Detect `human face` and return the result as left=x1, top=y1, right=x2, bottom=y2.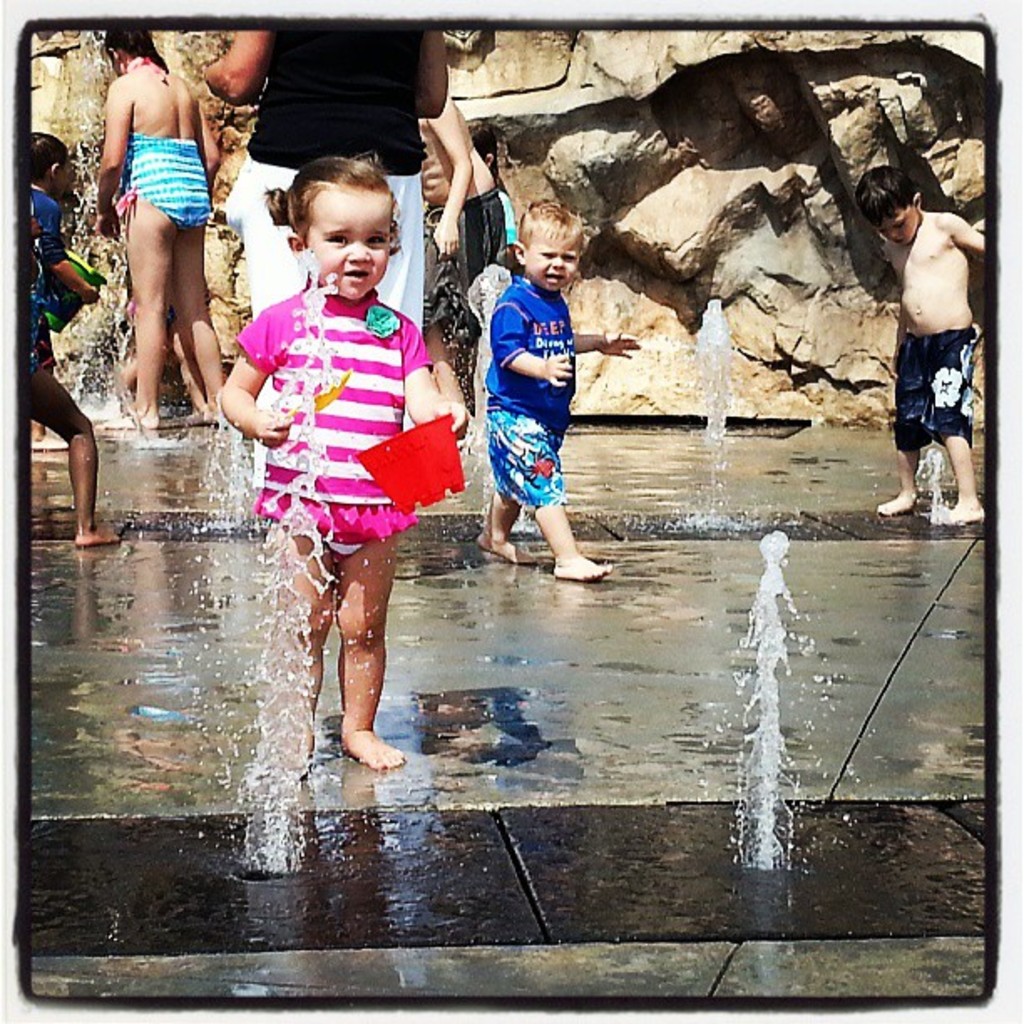
left=301, top=191, right=390, bottom=301.
